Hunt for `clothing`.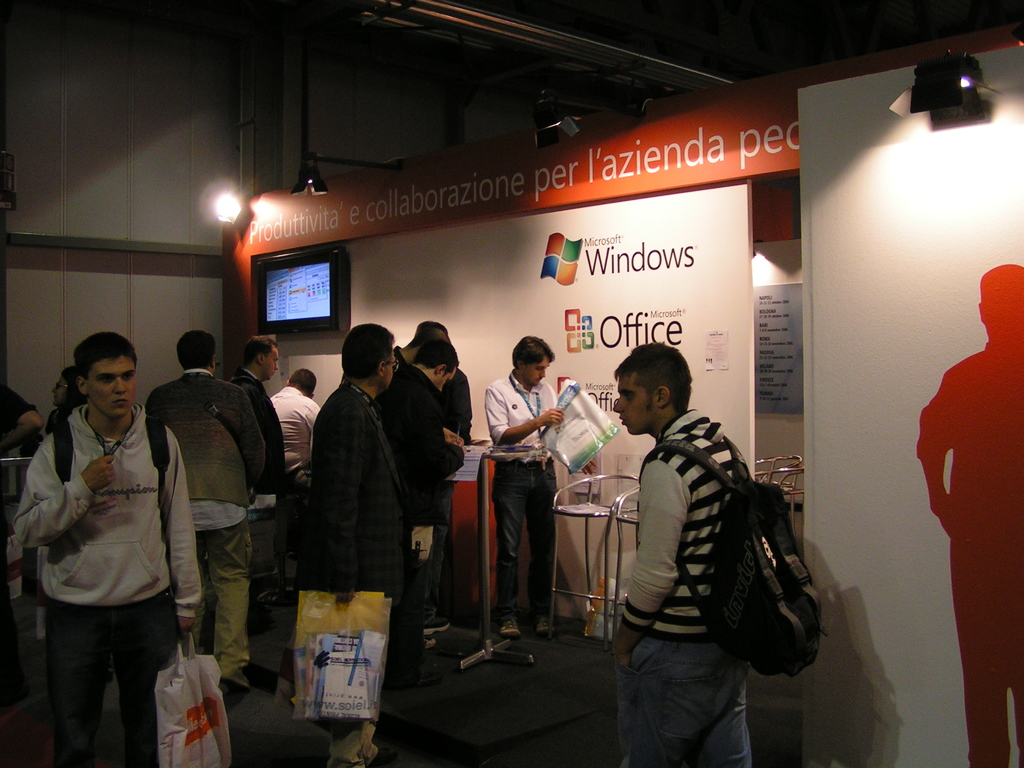
Hunted down at <bbox>228, 362, 284, 642</bbox>.
